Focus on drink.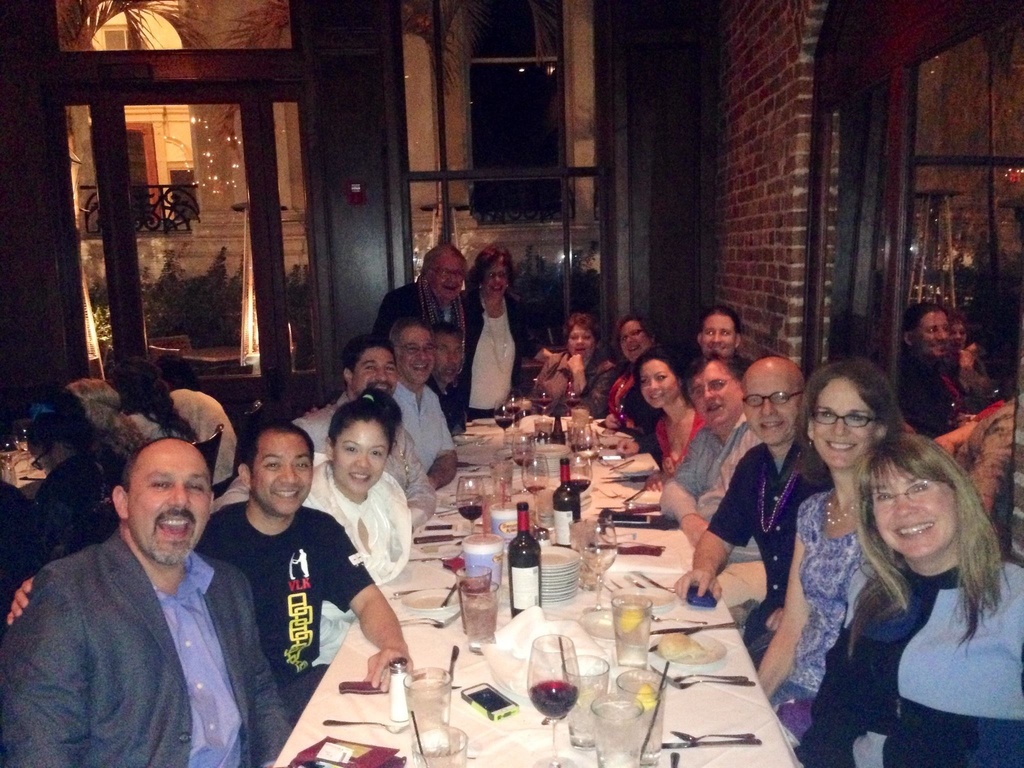
Focused at bbox=[508, 503, 538, 618].
